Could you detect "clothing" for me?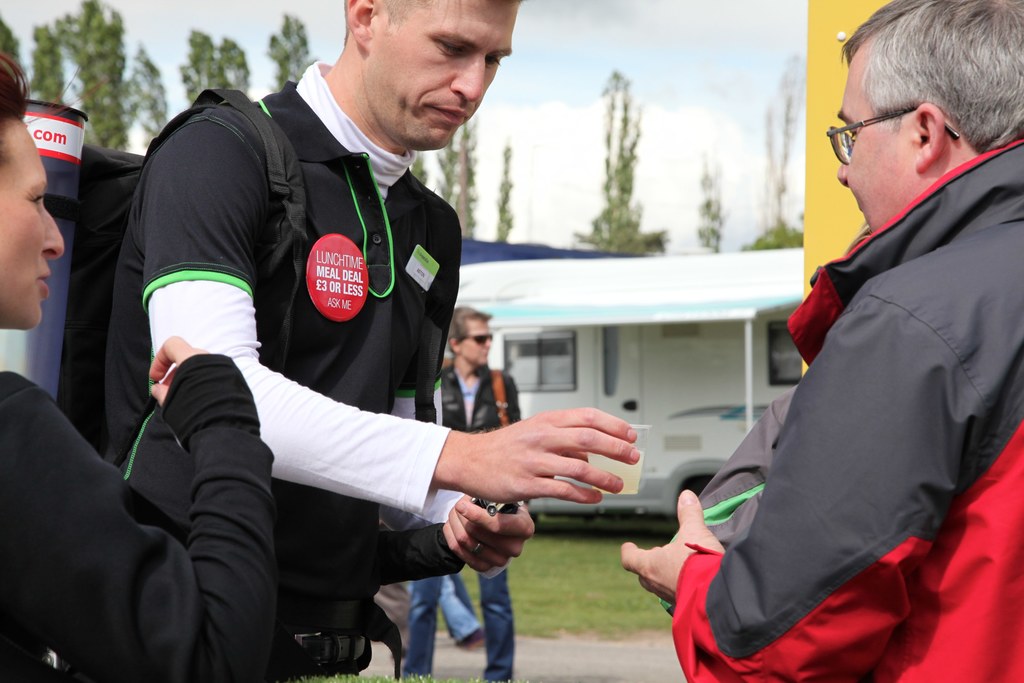
Detection result: region(401, 353, 544, 682).
